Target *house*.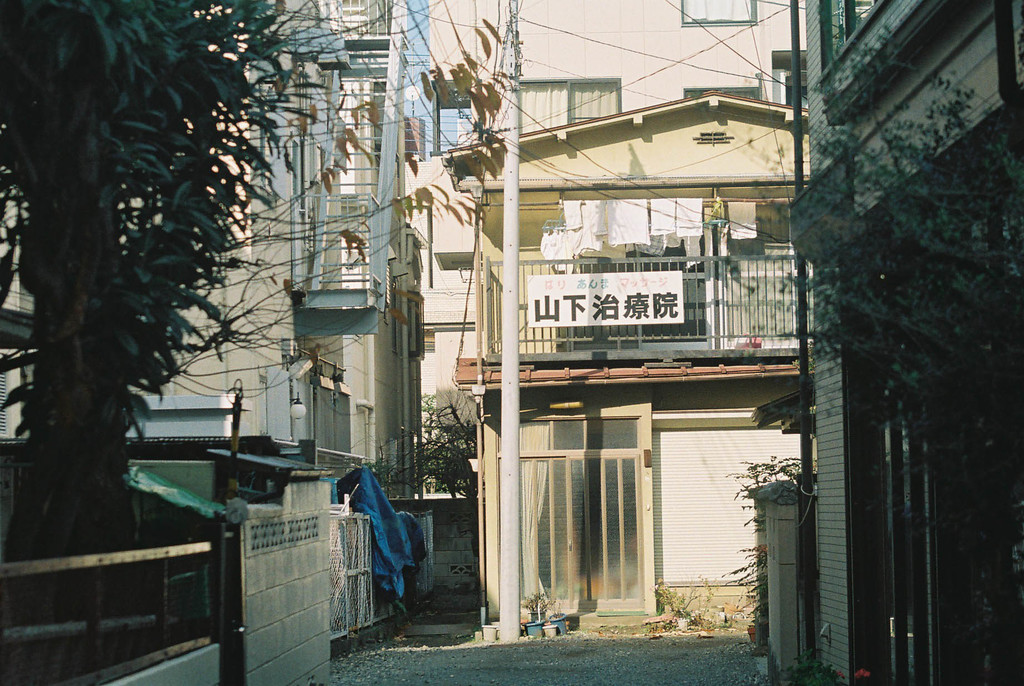
Target region: detection(119, 0, 472, 576).
